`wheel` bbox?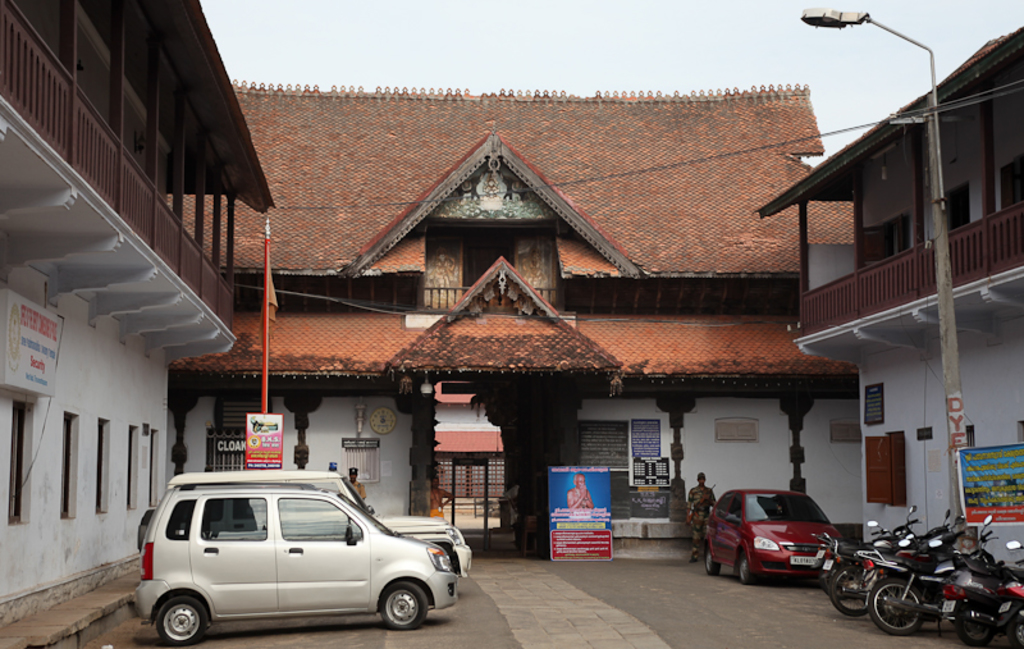
733 563 756 581
